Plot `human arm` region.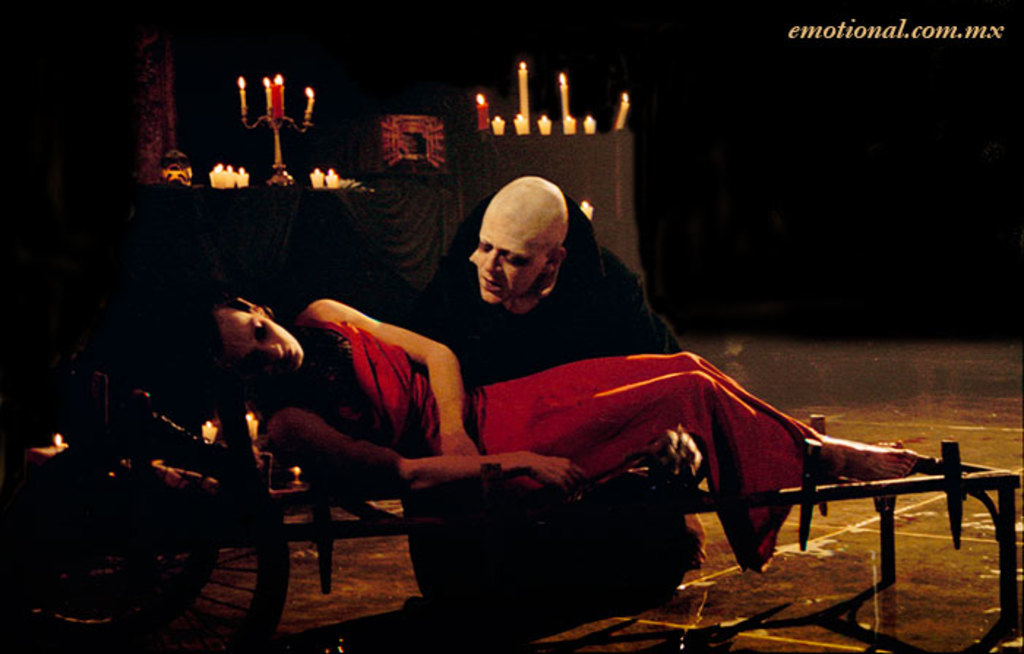
Plotted at box=[274, 417, 592, 496].
